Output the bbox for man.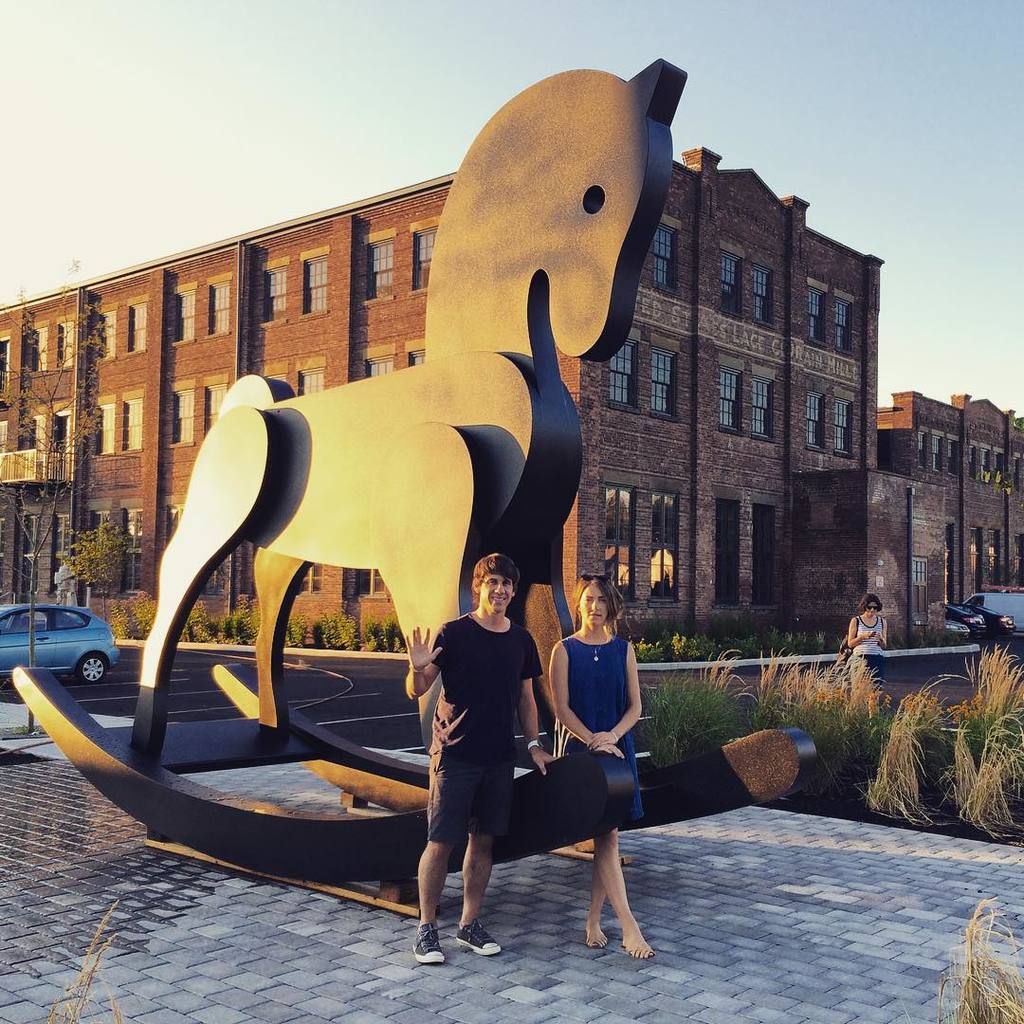
398/535/575/943.
